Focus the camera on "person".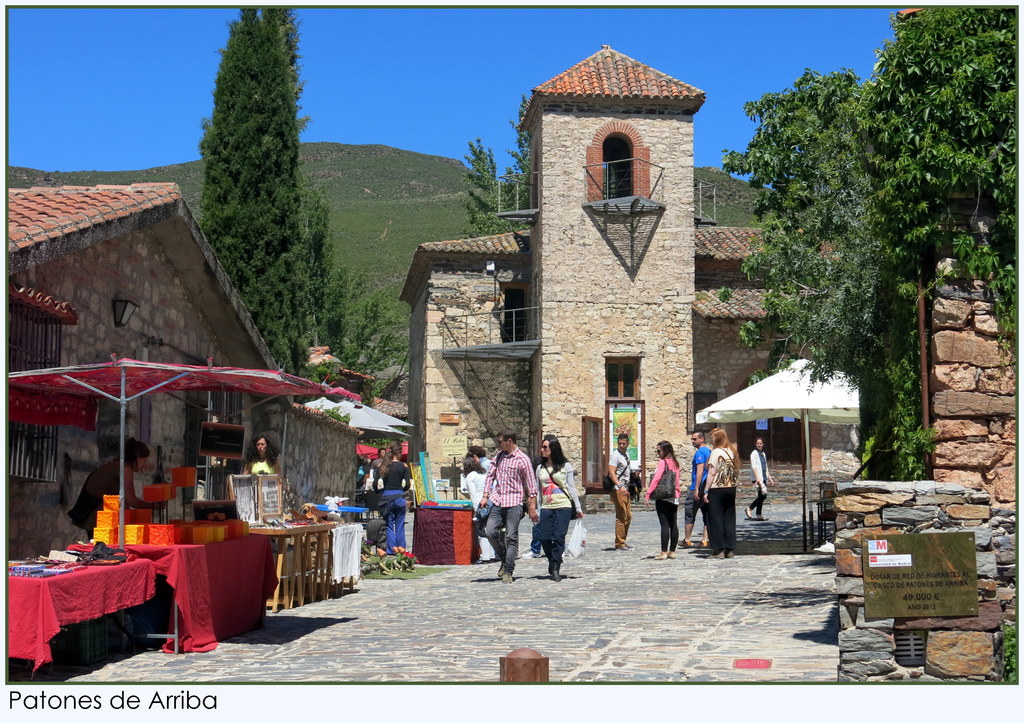
Focus region: bbox=(535, 434, 582, 583).
